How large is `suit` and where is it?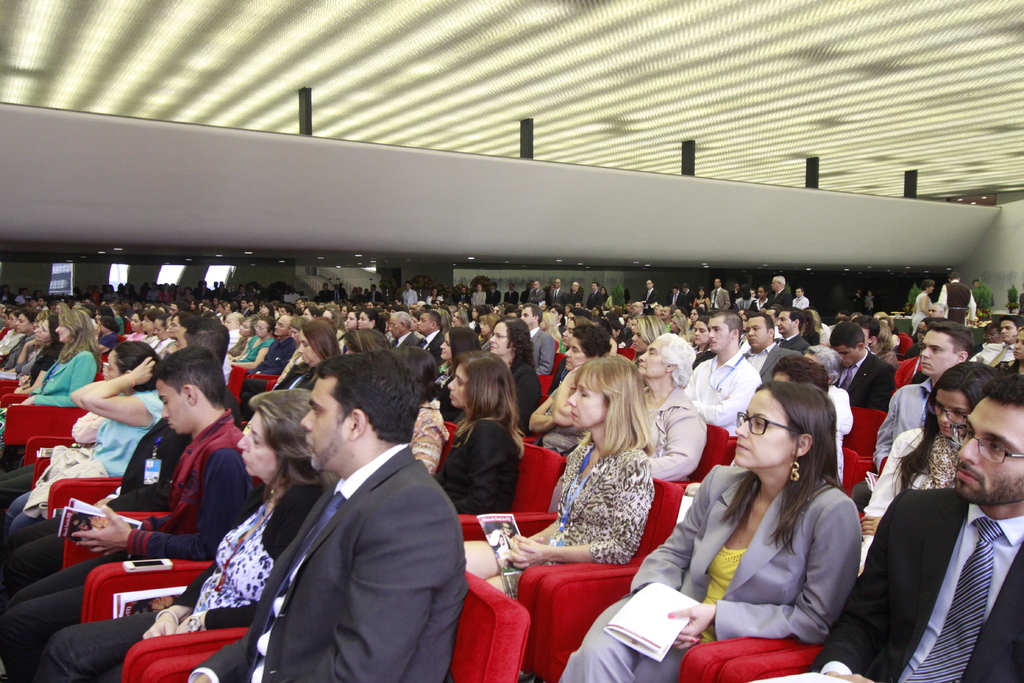
Bounding box: crop(551, 288, 565, 302).
